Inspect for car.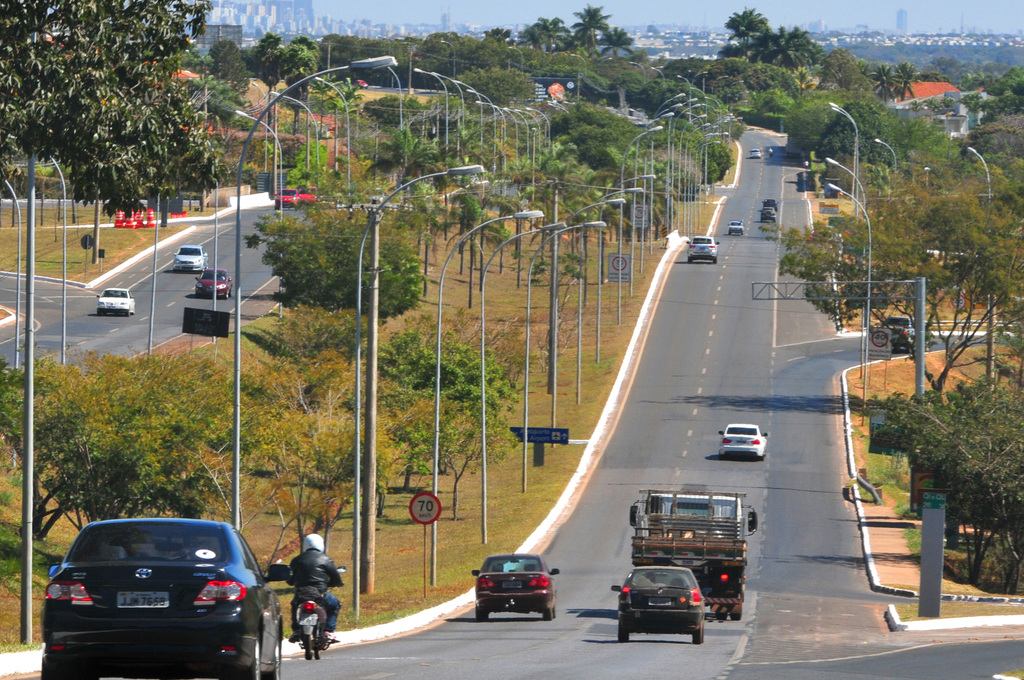
Inspection: rect(750, 147, 761, 161).
